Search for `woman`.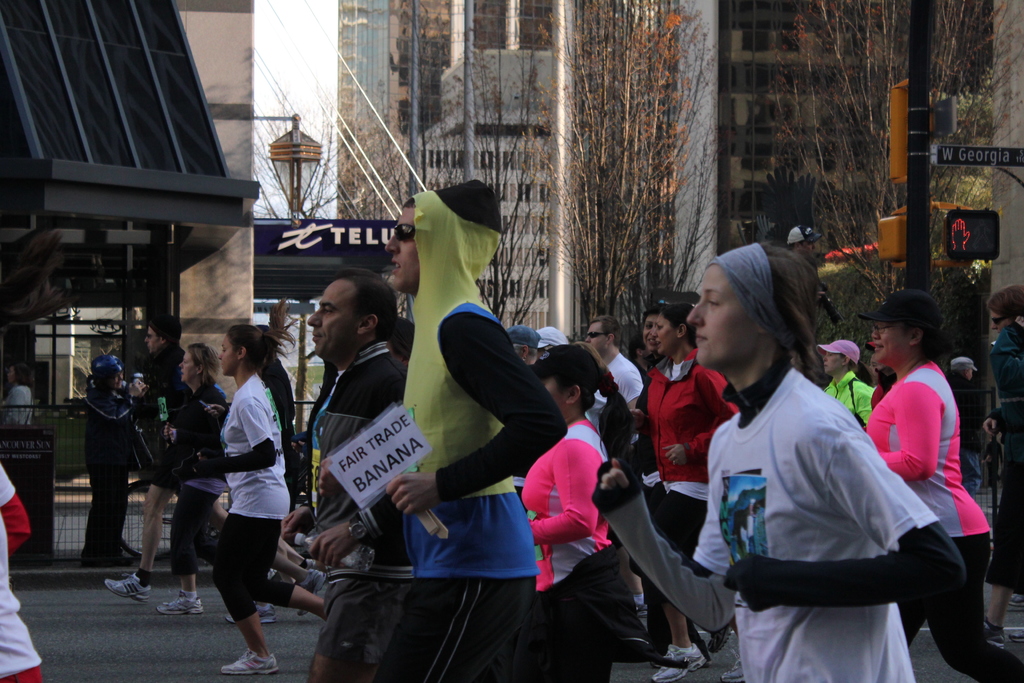
Found at BBox(0, 363, 33, 426).
